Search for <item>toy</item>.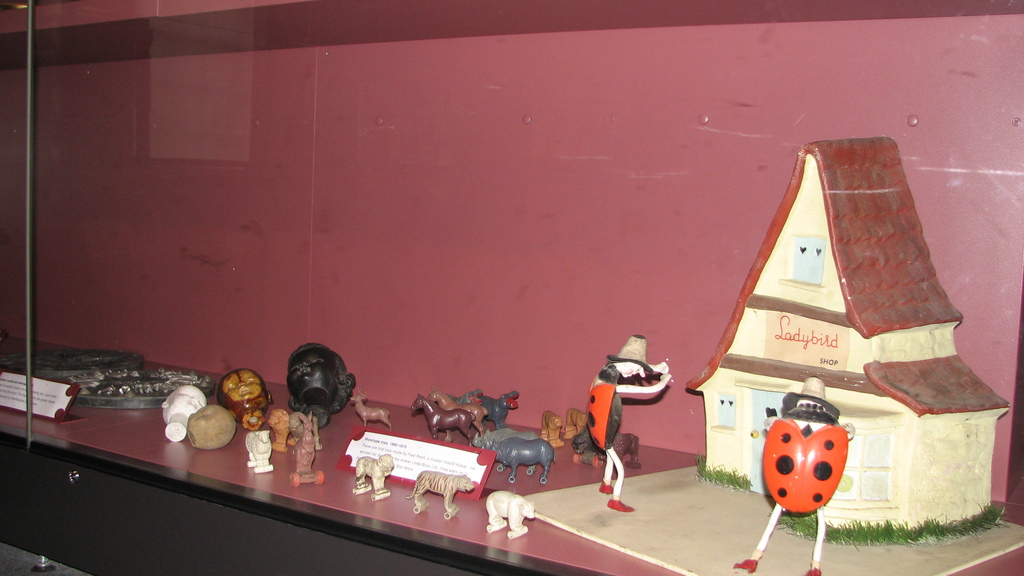
Found at detection(240, 422, 280, 474).
